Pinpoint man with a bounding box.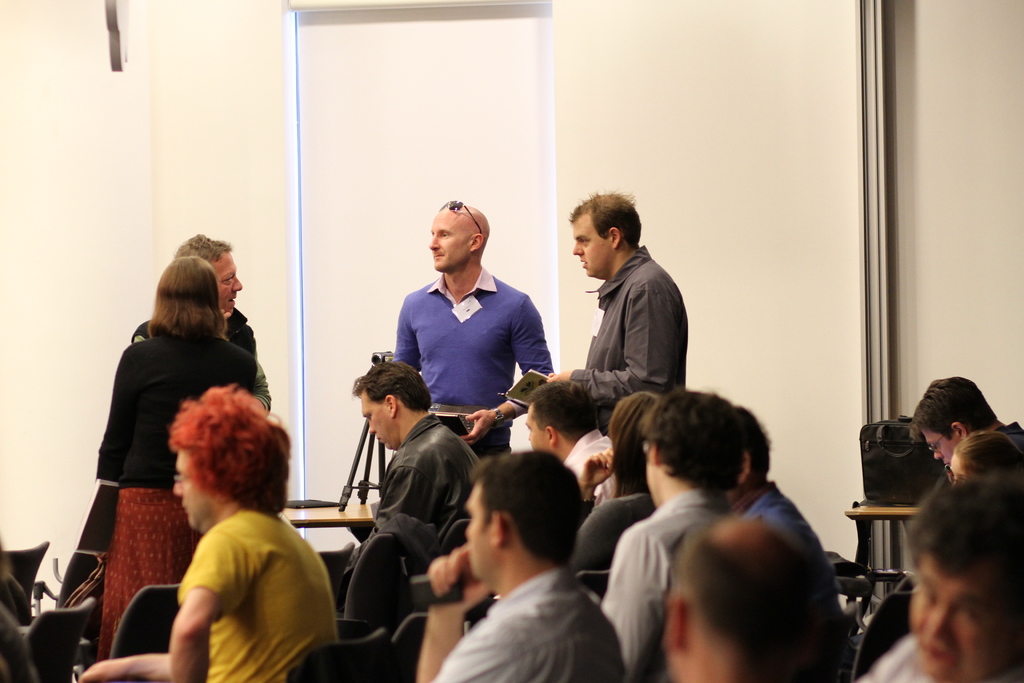
box=[388, 193, 563, 469].
